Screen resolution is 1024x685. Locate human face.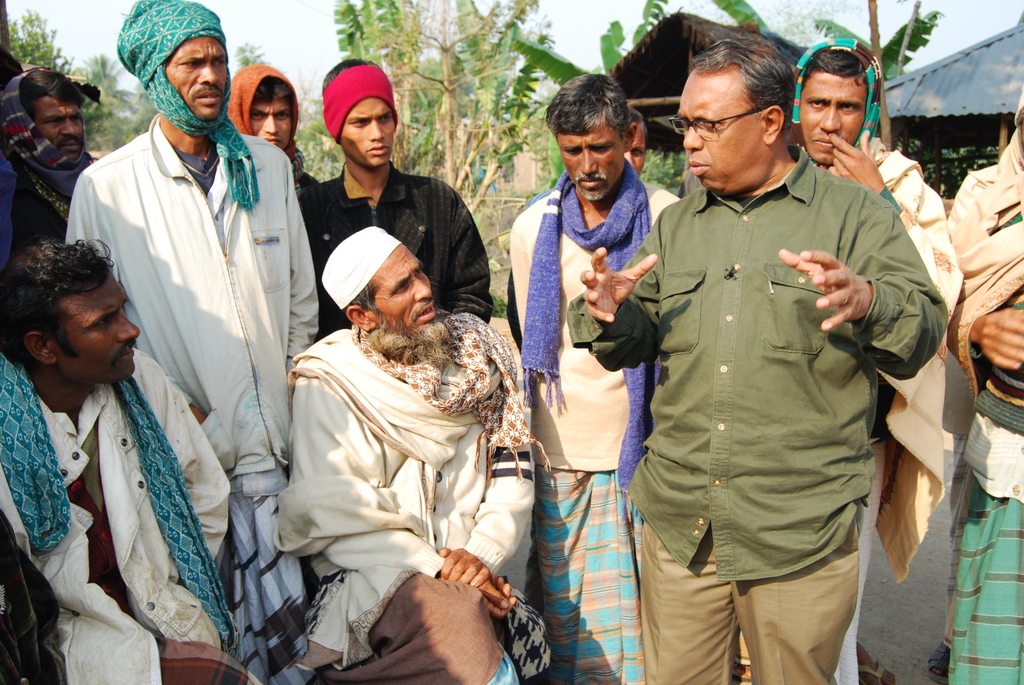
box(628, 127, 646, 172).
